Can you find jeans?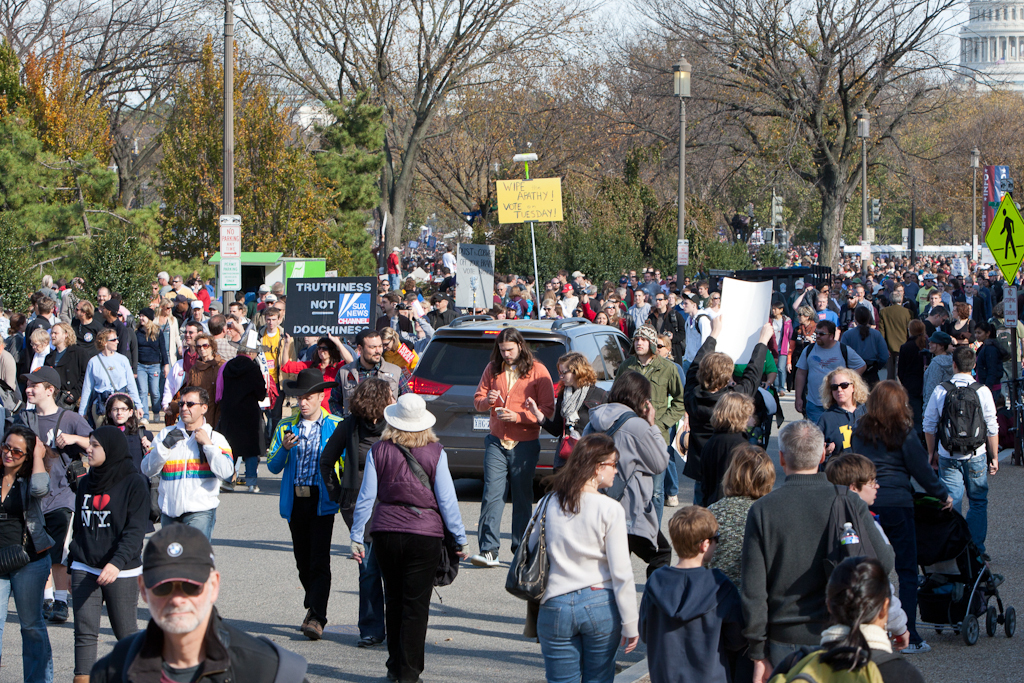
Yes, bounding box: pyautogui.locateOnScreen(478, 431, 541, 550).
